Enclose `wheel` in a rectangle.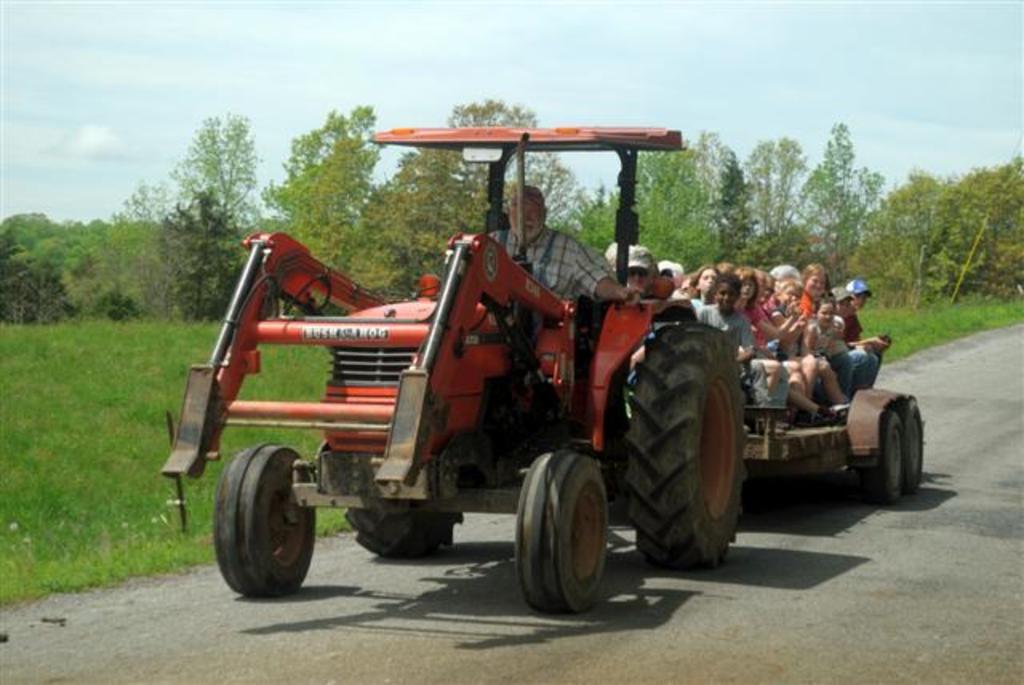
region(624, 320, 750, 570).
